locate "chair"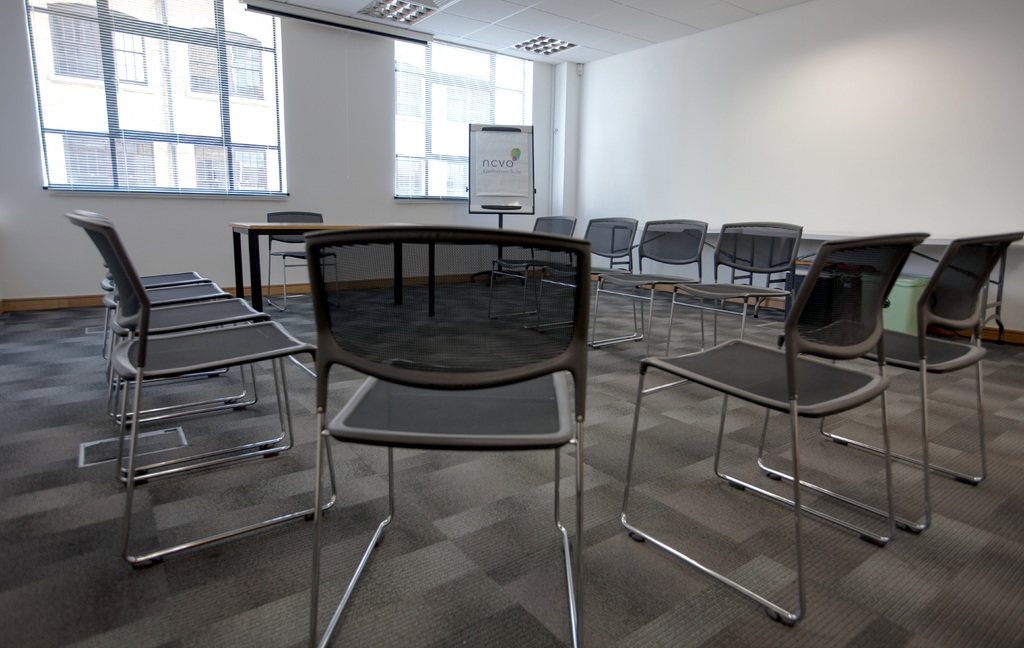
bbox=(63, 211, 341, 567)
